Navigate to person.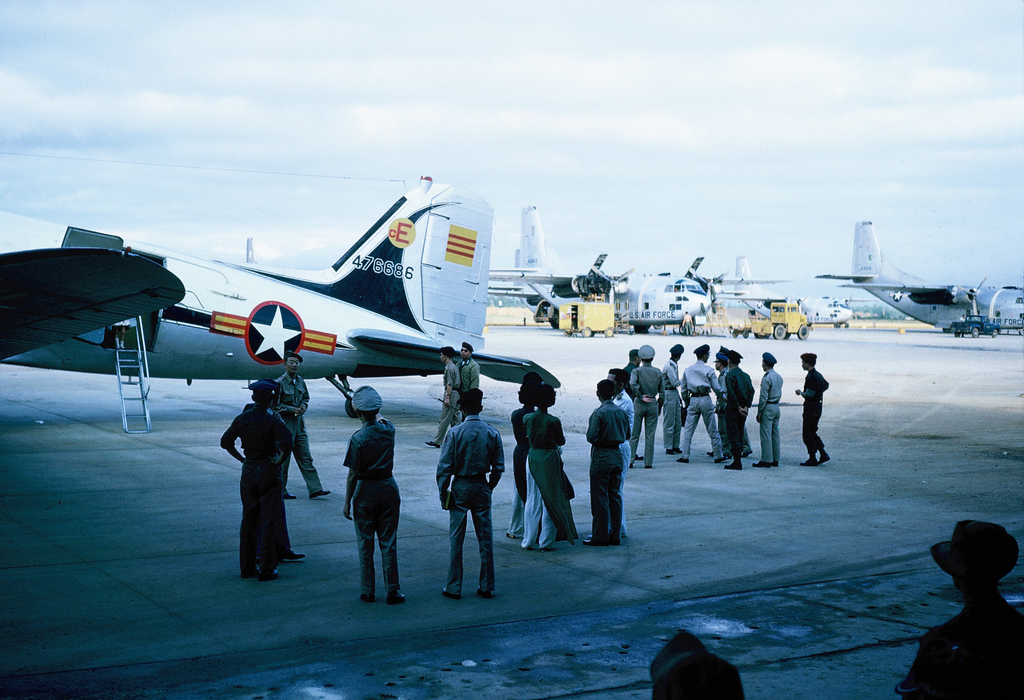
Navigation target: x1=724 y1=352 x2=754 y2=468.
